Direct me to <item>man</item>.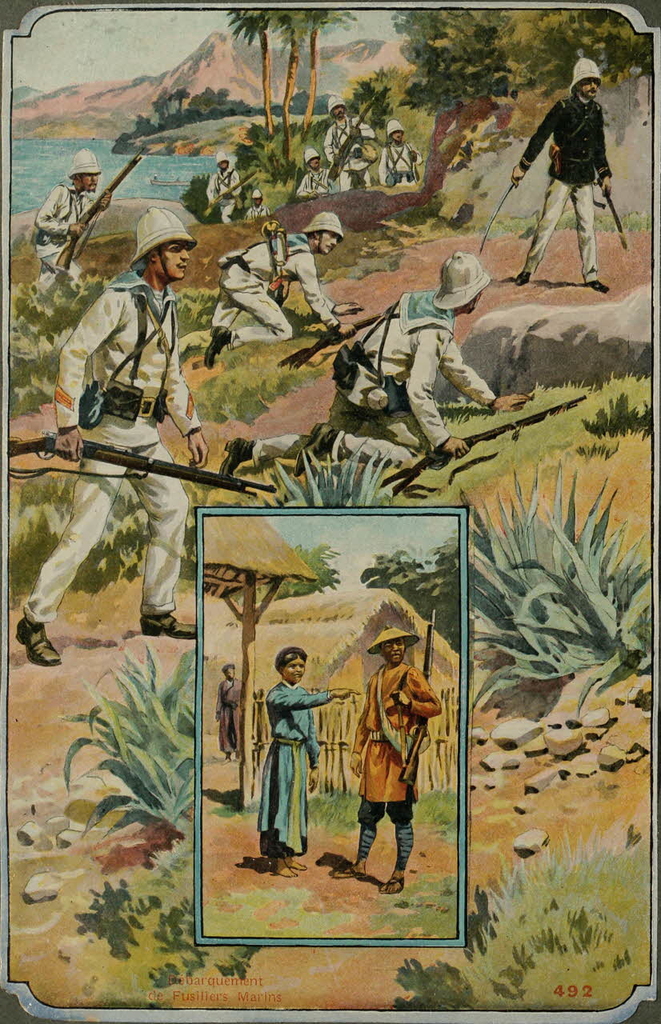
Direction: crop(36, 146, 101, 284).
